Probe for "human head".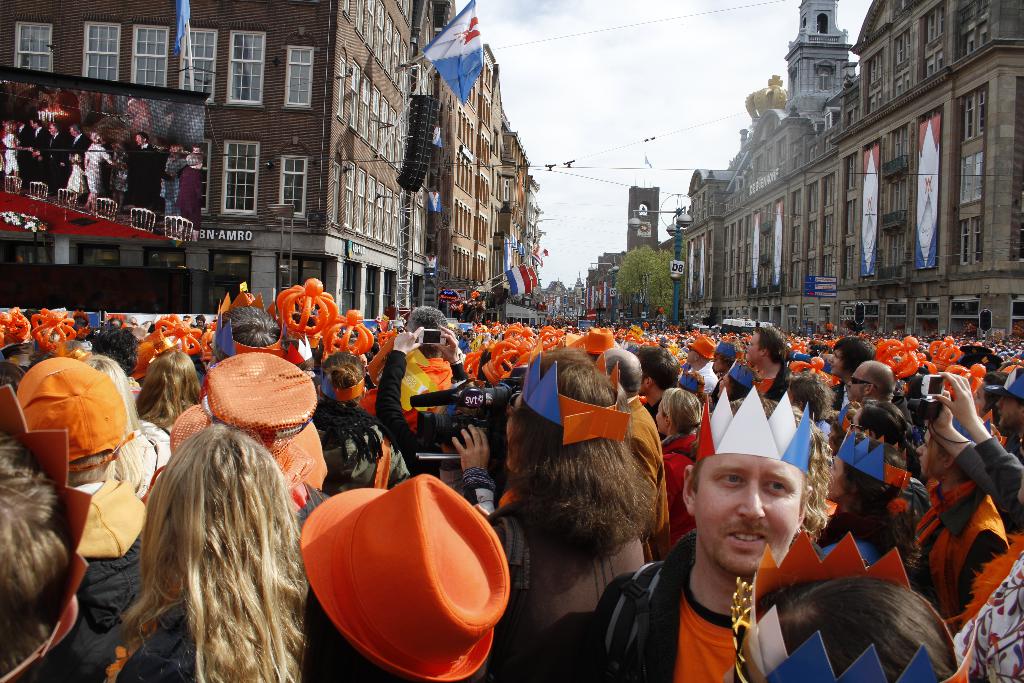
Probe result: 90:131:106:146.
